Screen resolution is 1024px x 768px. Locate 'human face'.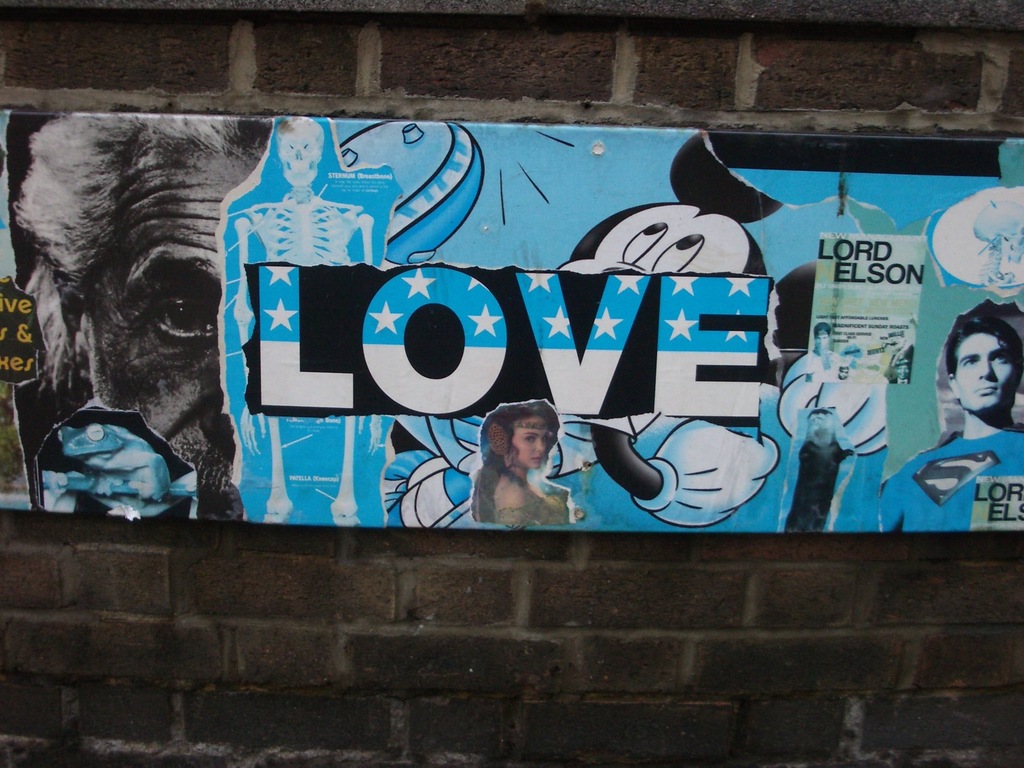
513, 417, 550, 472.
